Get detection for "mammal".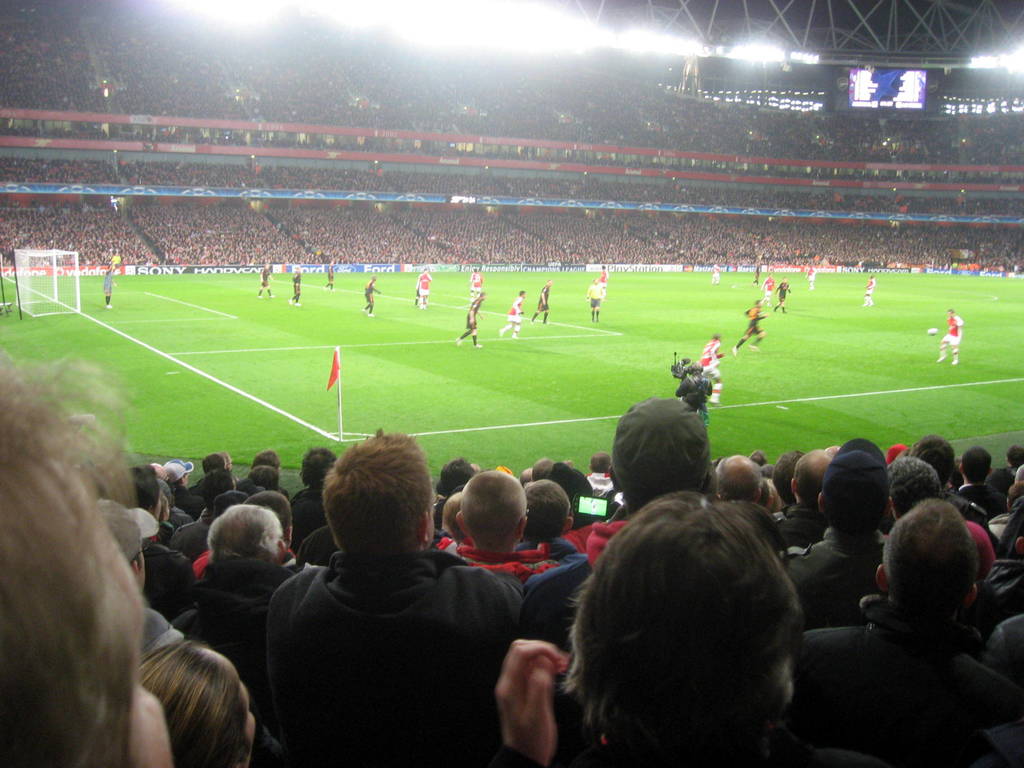
Detection: 530/280/550/323.
